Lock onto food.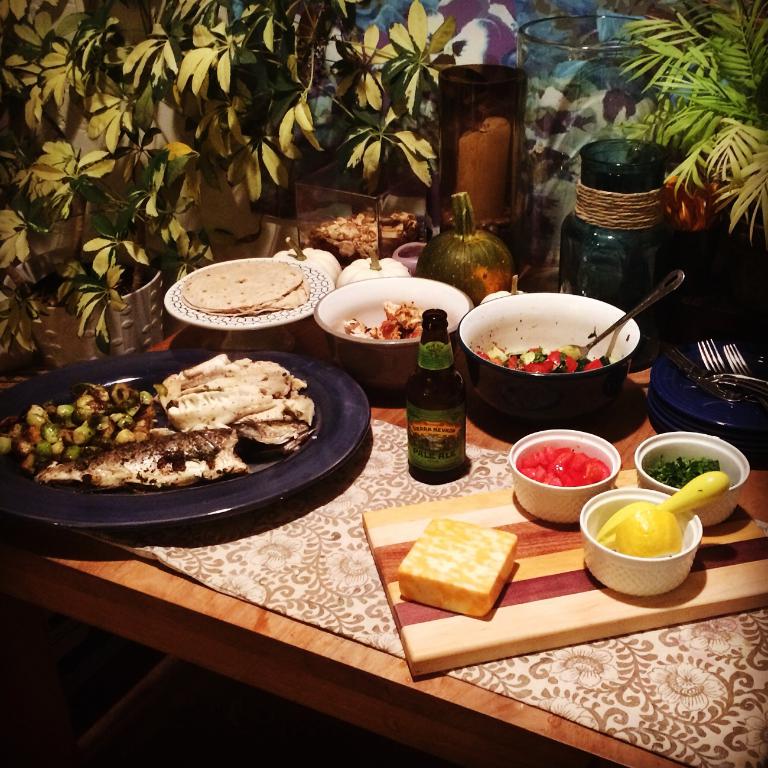
Locked: locate(614, 503, 680, 559).
